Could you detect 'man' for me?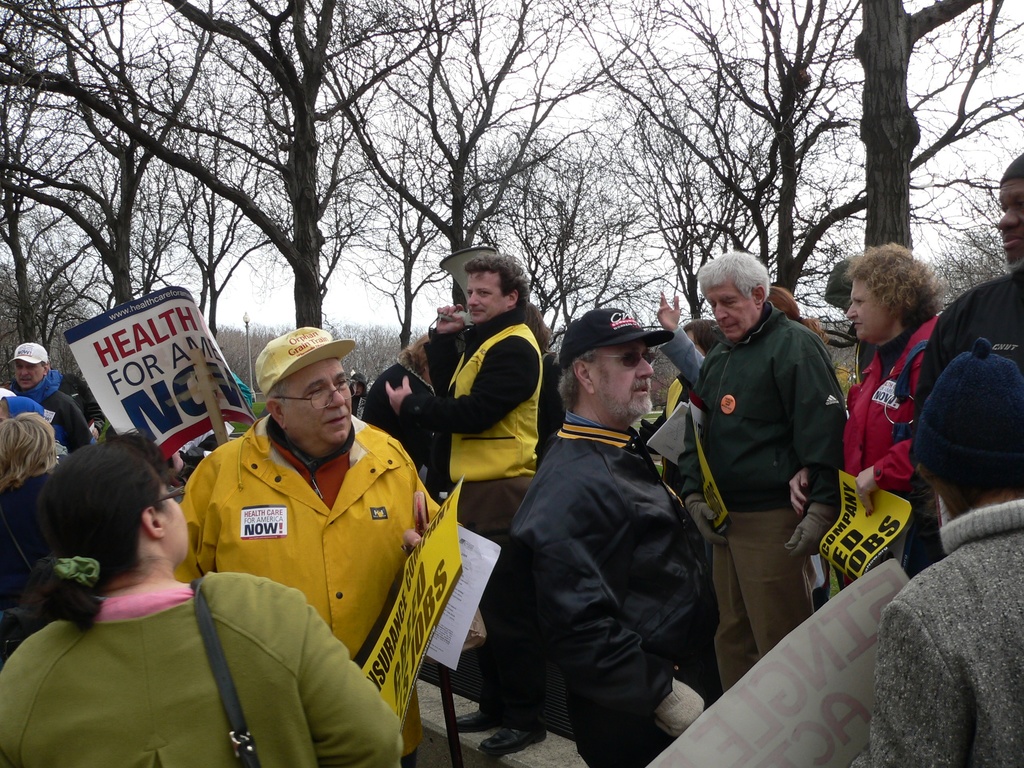
Detection result: [175,325,443,767].
